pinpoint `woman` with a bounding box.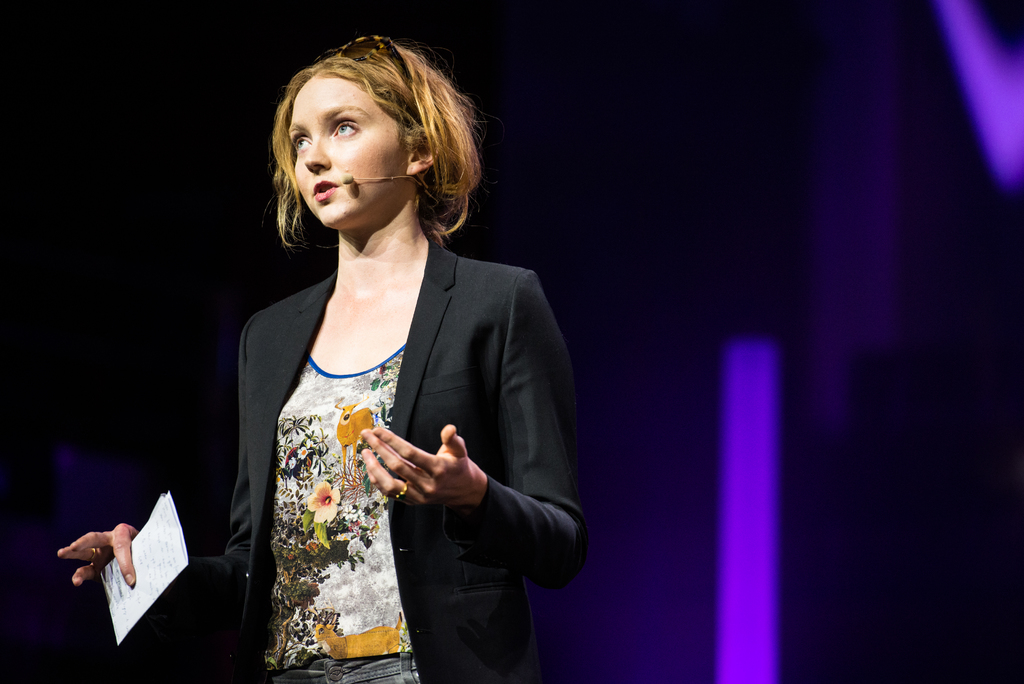
(212,46,568,681).
